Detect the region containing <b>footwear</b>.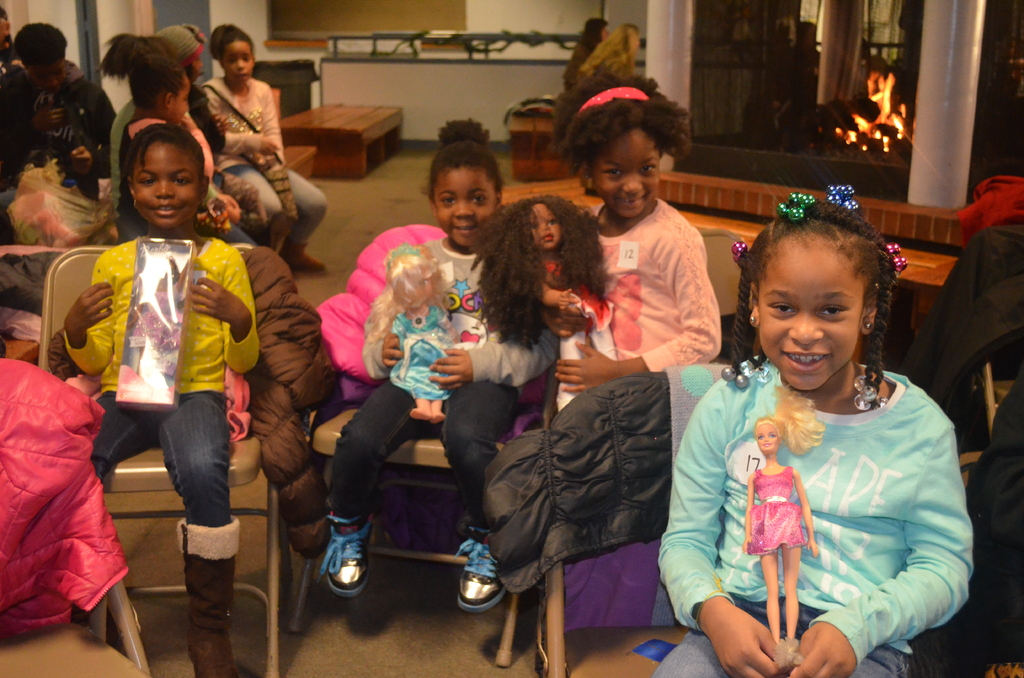
l=447, t=527, r=507, b=615.
